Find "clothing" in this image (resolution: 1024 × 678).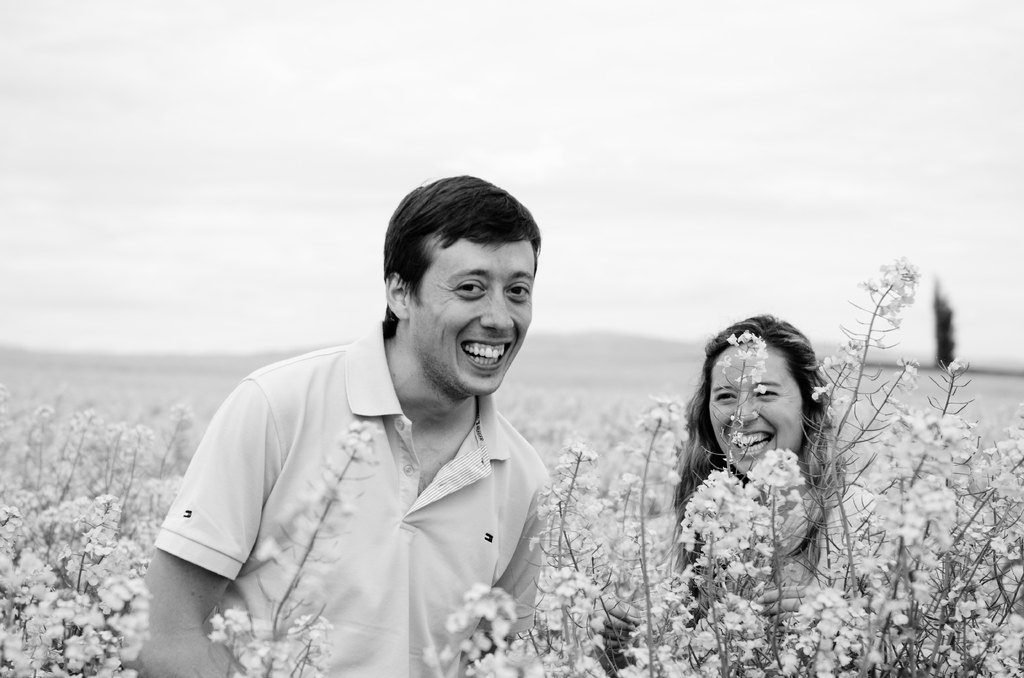
[x1=159, y1=315, x2=571, y2=658].
